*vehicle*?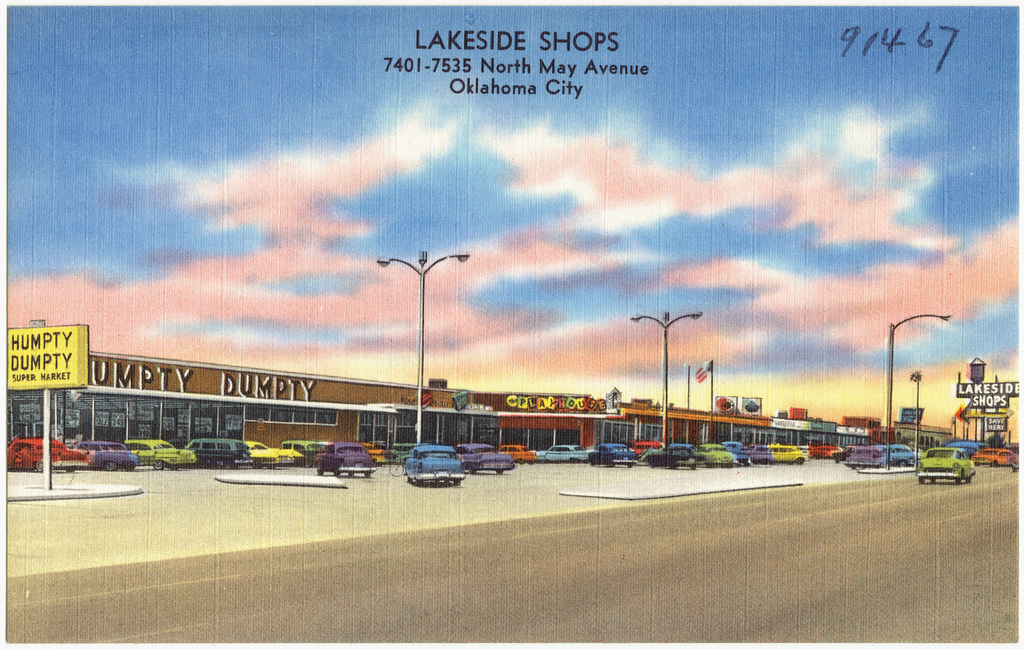
<region>922, 446, 991, 491</region>
